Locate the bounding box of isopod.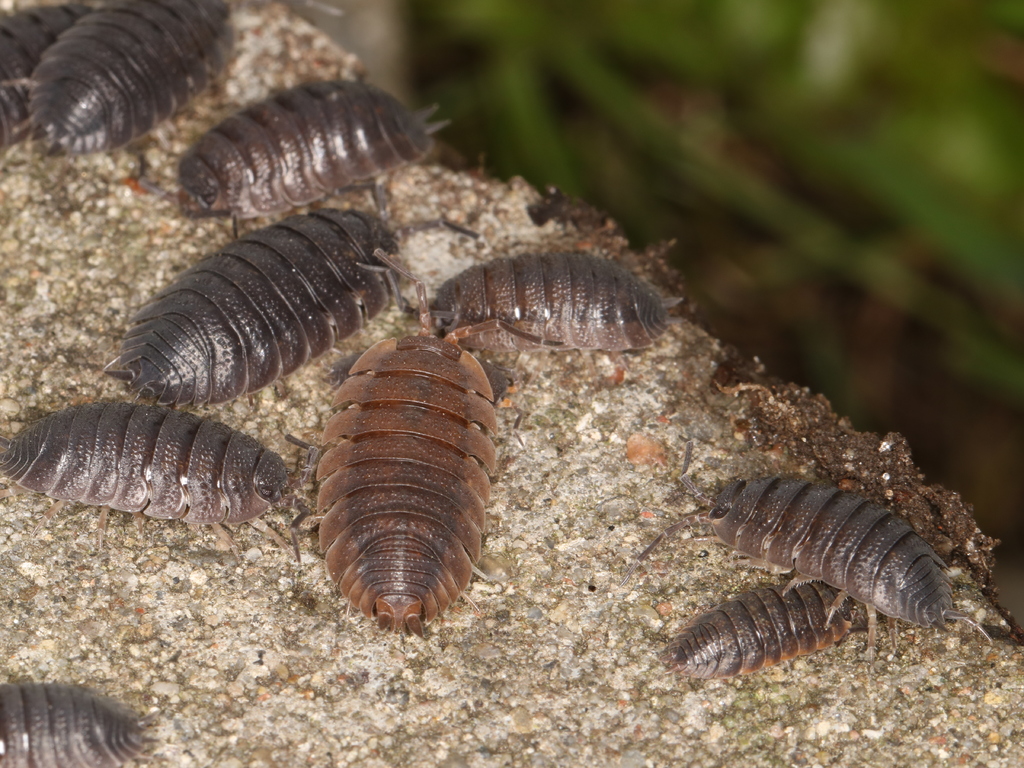
Bounding box: bbox=(5, 402, 291, 522).
